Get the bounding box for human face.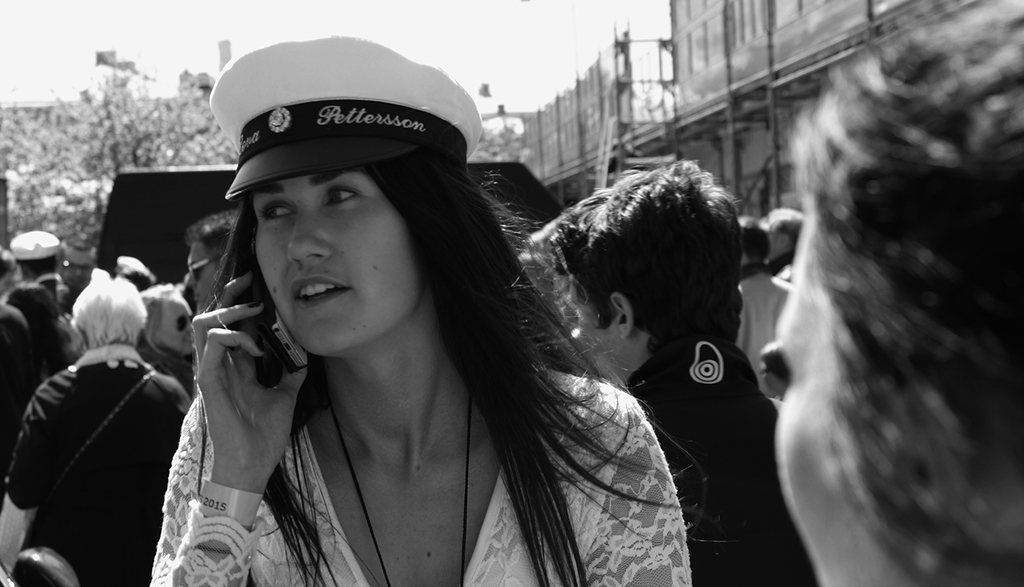
[x1=248, y1=159, x2=425, y2=358].
